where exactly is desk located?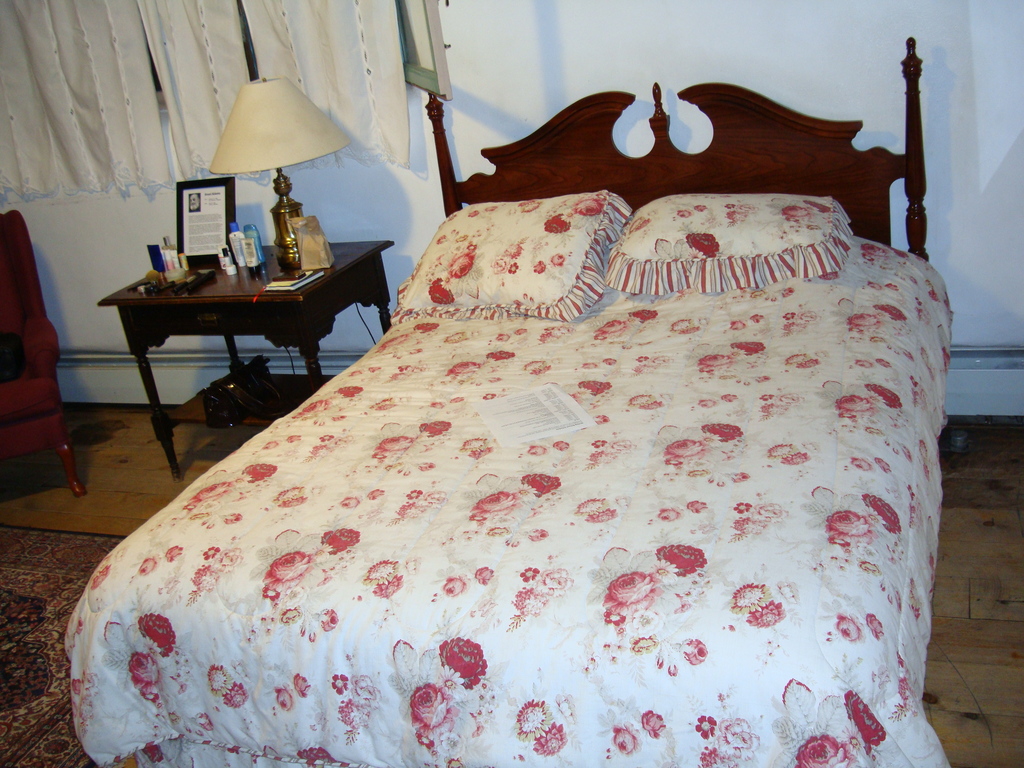
Its bounding box is (95,204,396,454).
